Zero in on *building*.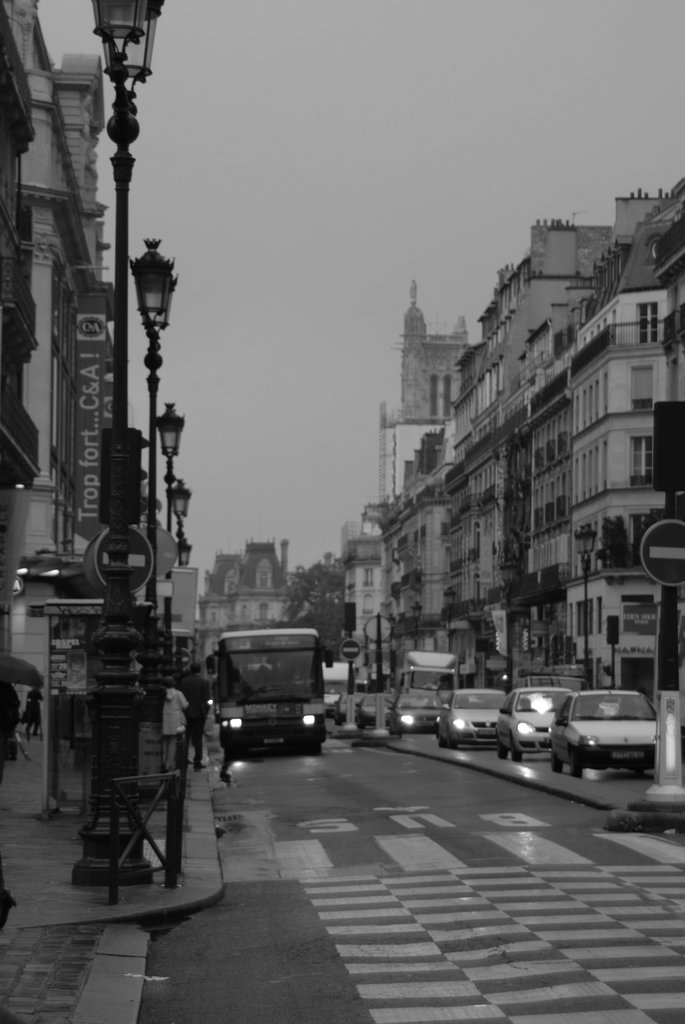
Zeroed in: [left=0, top=6, right=196, bottom=838].
